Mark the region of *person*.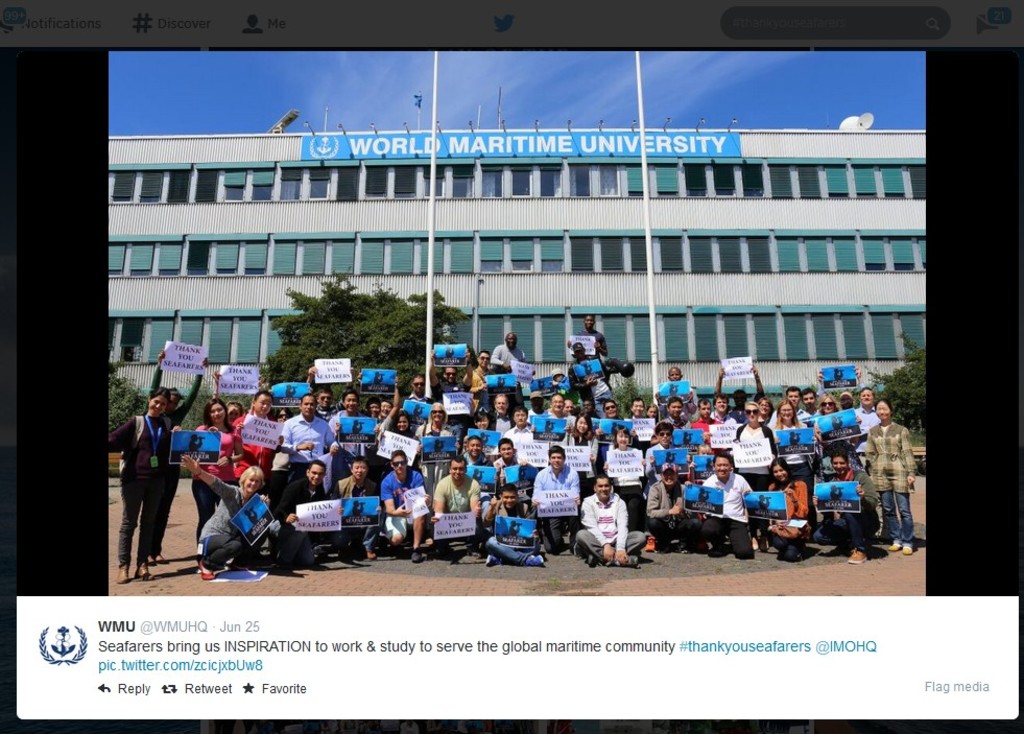
Region: {"left": 863, "top": 396, "right": 919, "bottom": 559}.
